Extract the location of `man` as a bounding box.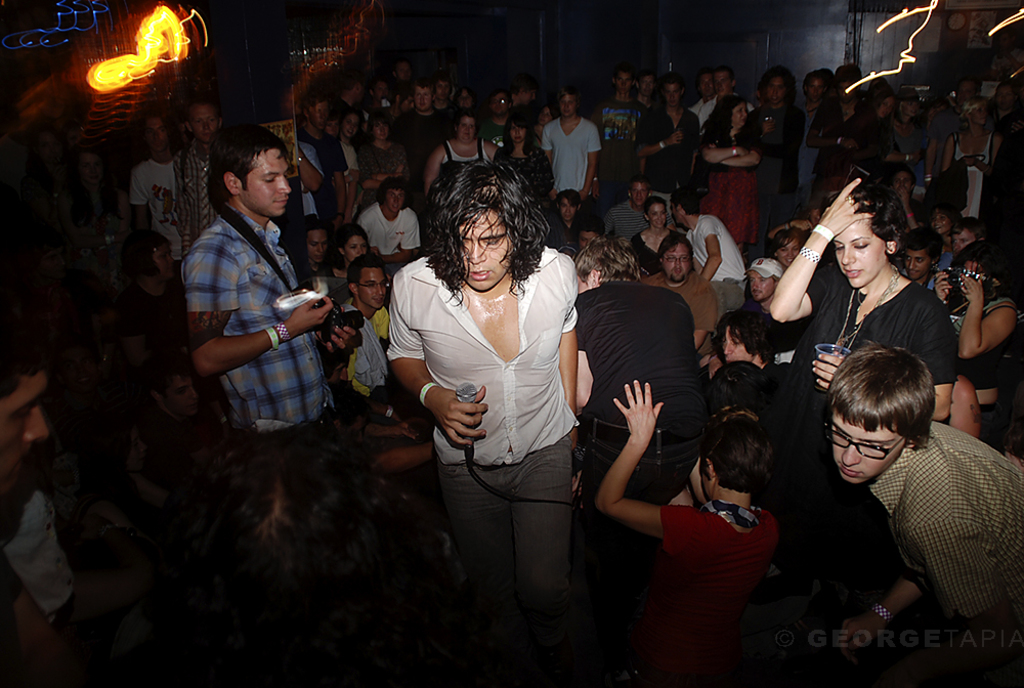
172 125 353 463.
